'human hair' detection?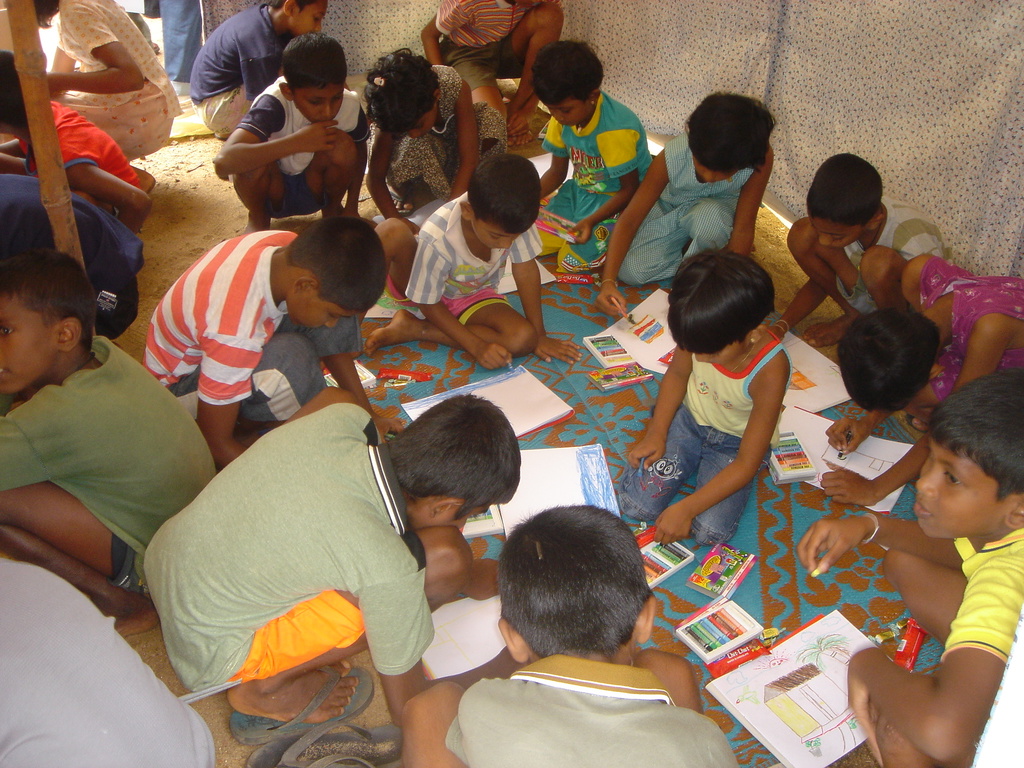
0:250:95:360
